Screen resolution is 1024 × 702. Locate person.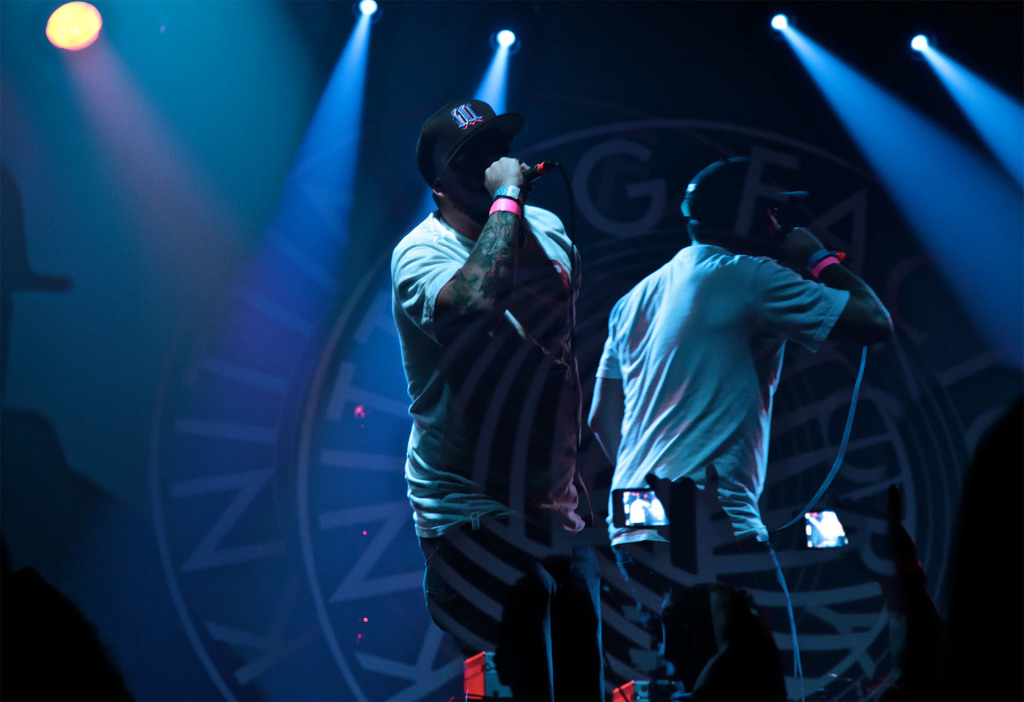
l=593, t=156, r=897, b=701.
